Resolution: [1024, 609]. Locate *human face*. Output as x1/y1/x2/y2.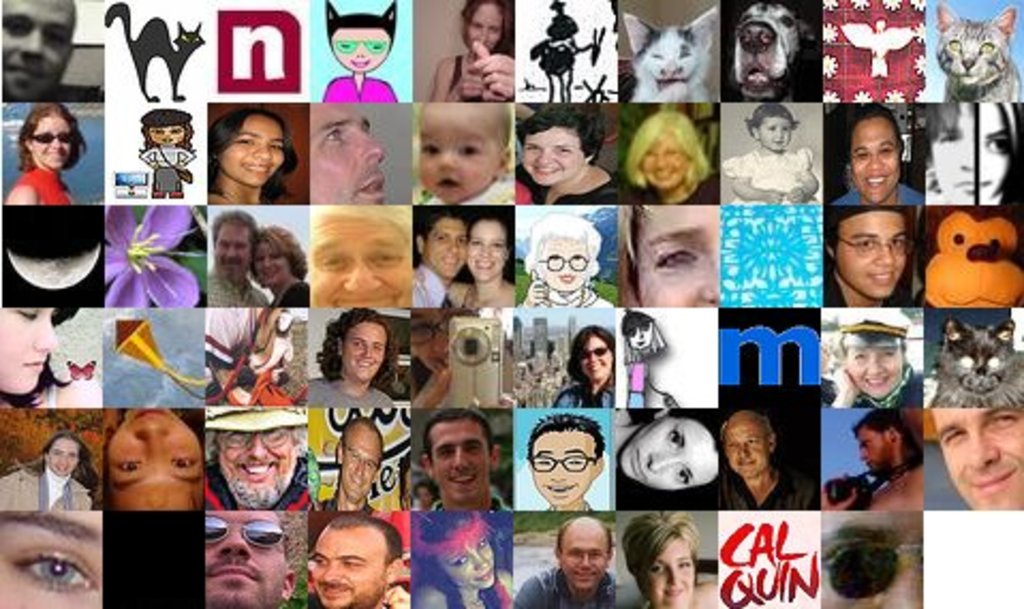
0/308/60/395.
